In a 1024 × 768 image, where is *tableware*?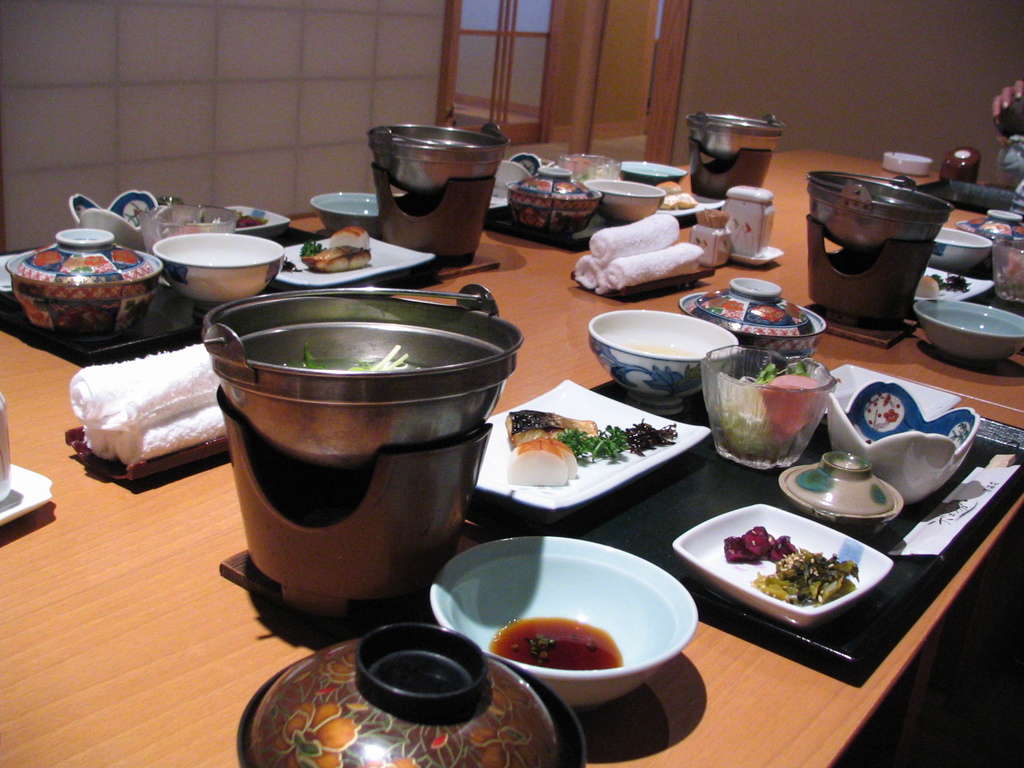
0:465:59:528.
